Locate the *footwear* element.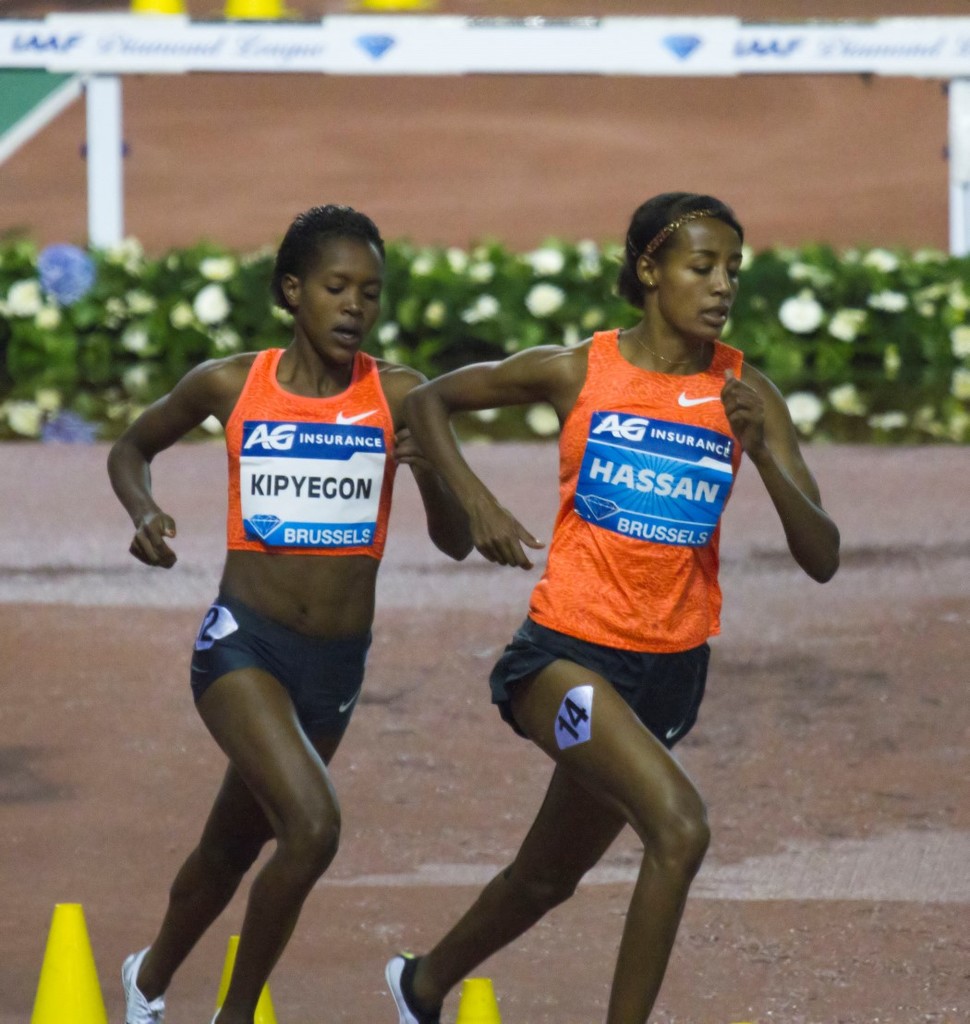
Element bbox: 121/944/165/1019.
